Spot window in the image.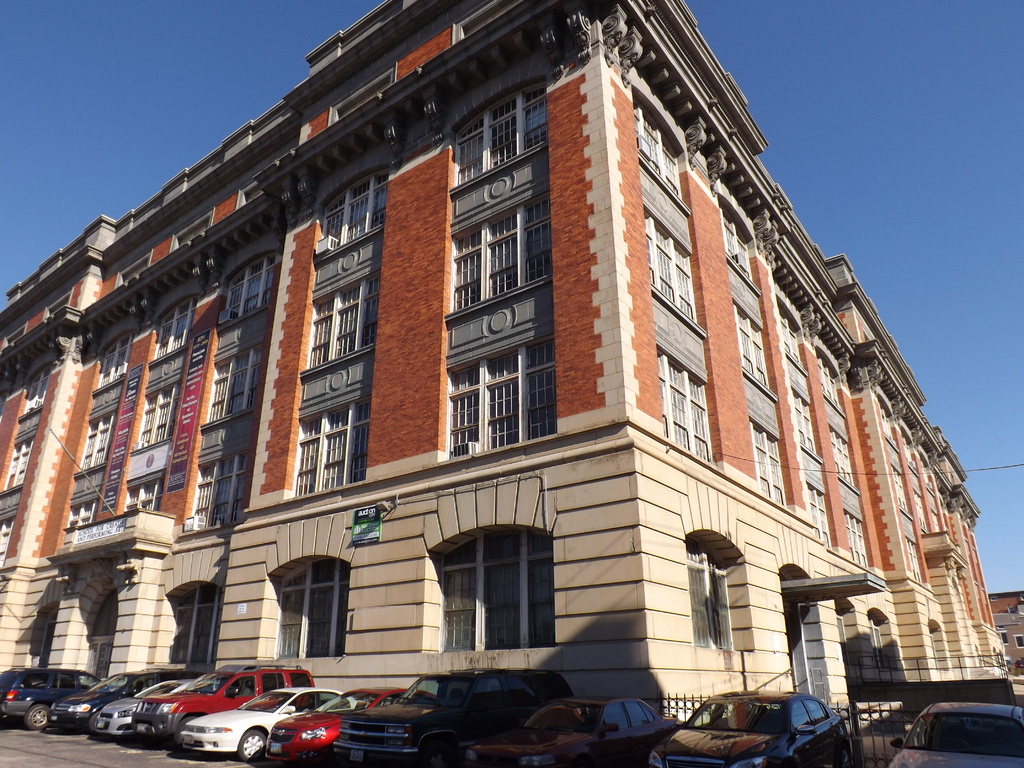
window found at rect(451, 81, 551, 193).
